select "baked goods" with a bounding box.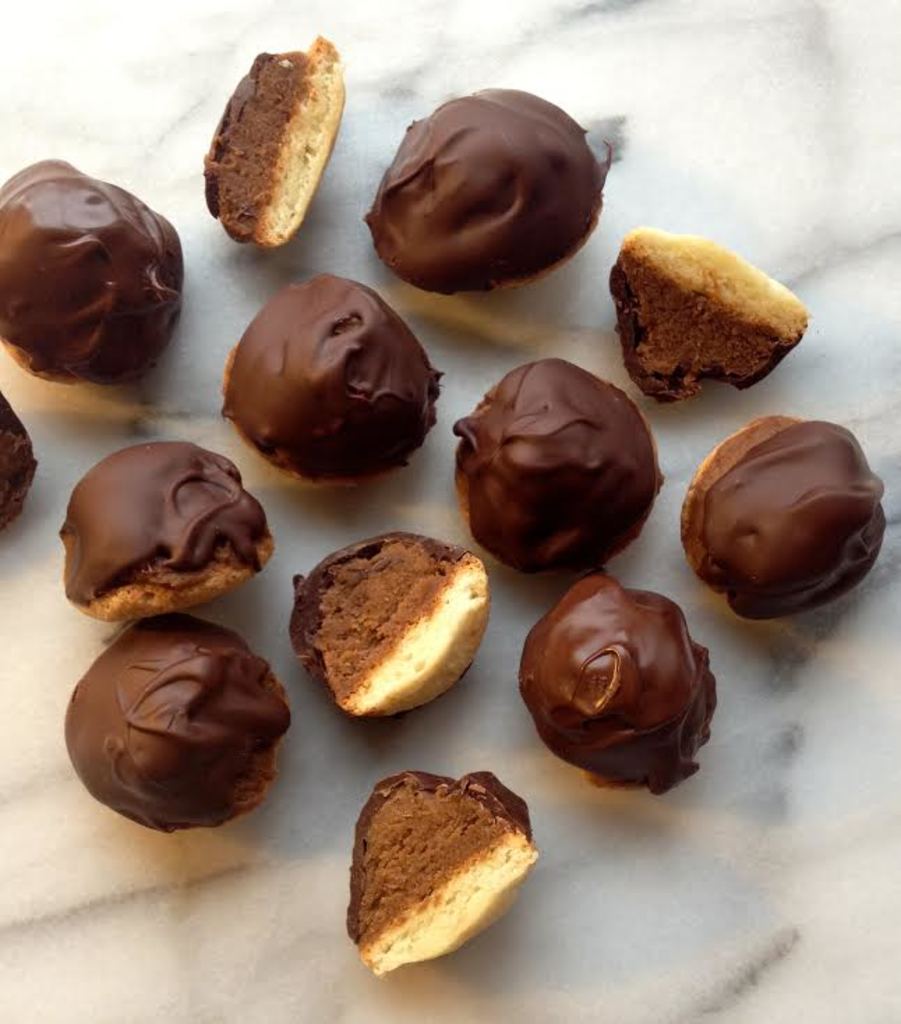
<bbox>297, 525, 488, 744</bbox>.
